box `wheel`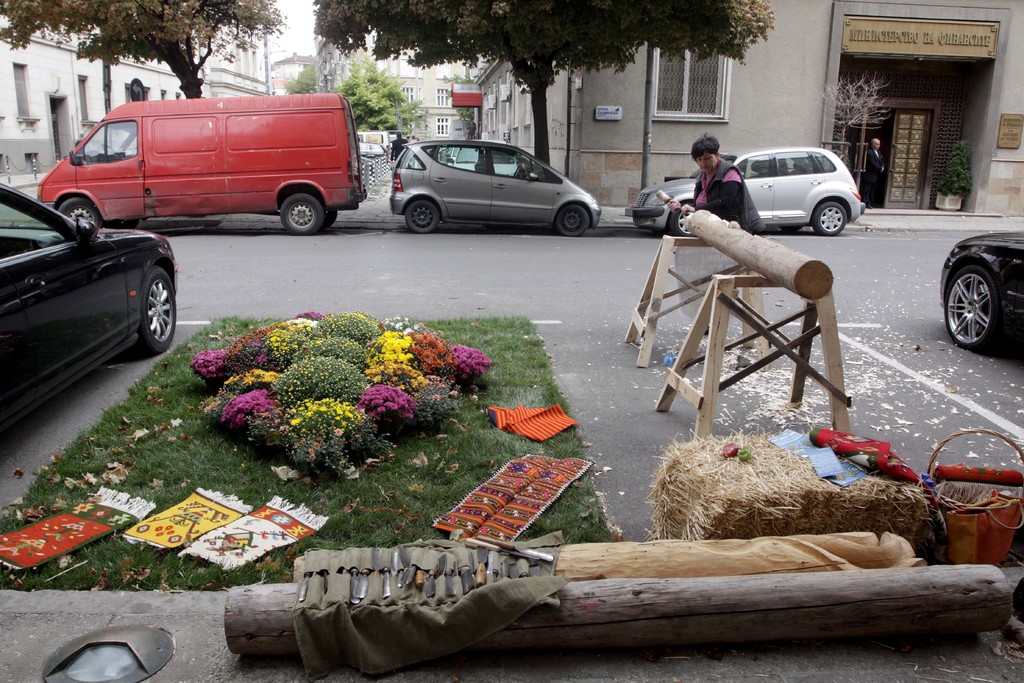
<region>515, 163, 525, 175</region>
